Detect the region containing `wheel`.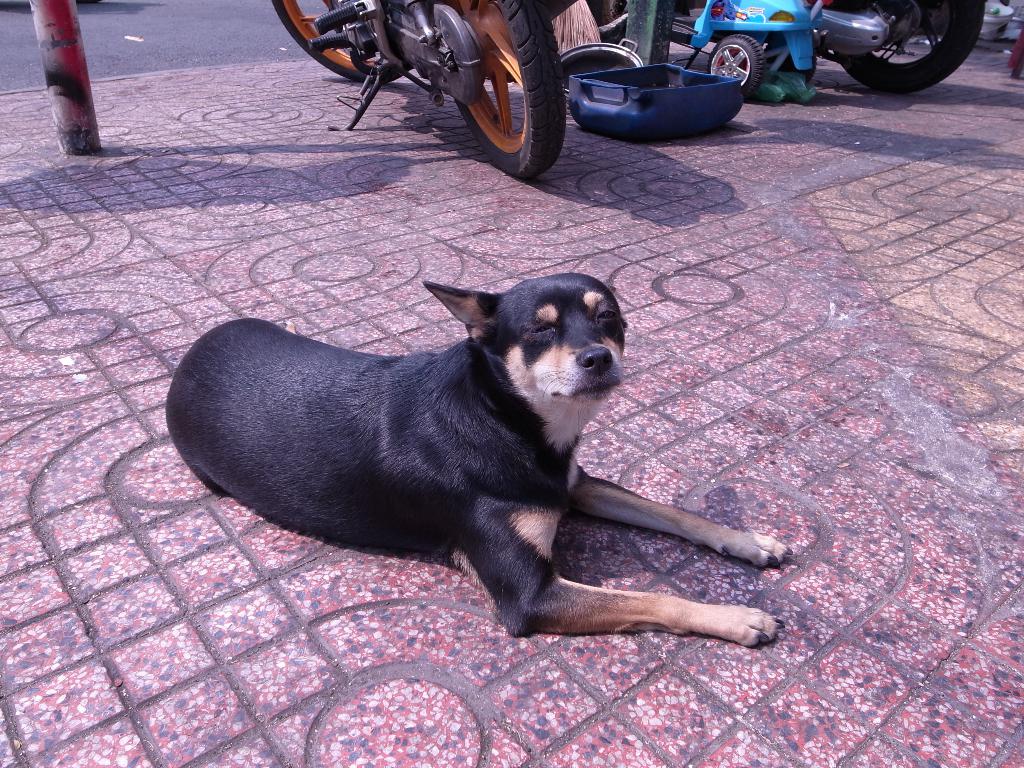
box=[762, 49, 816, 83].
